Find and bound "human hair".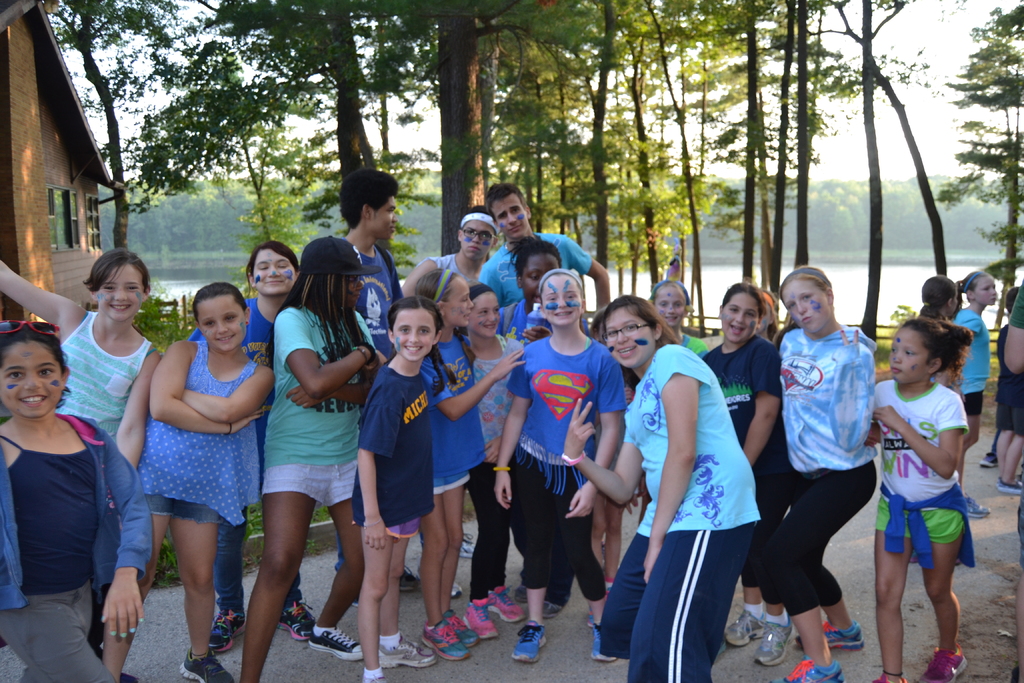
Bound: bbox=(719, 281, 764, 320).
